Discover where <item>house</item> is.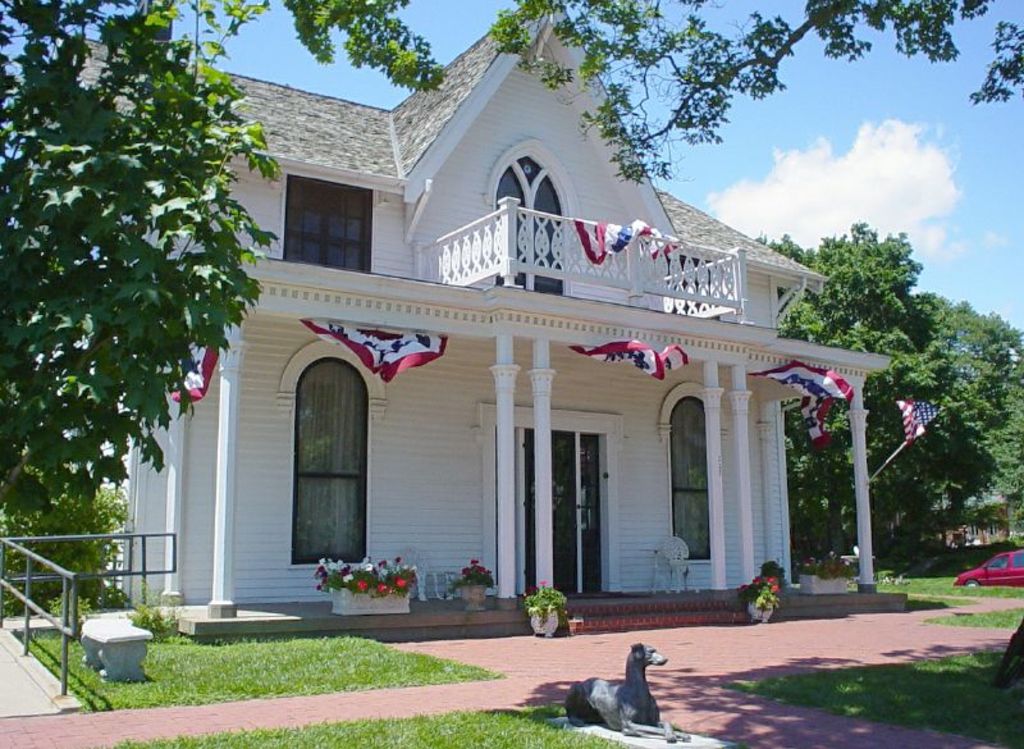
Discovered at (136, 67, 909, 647).
